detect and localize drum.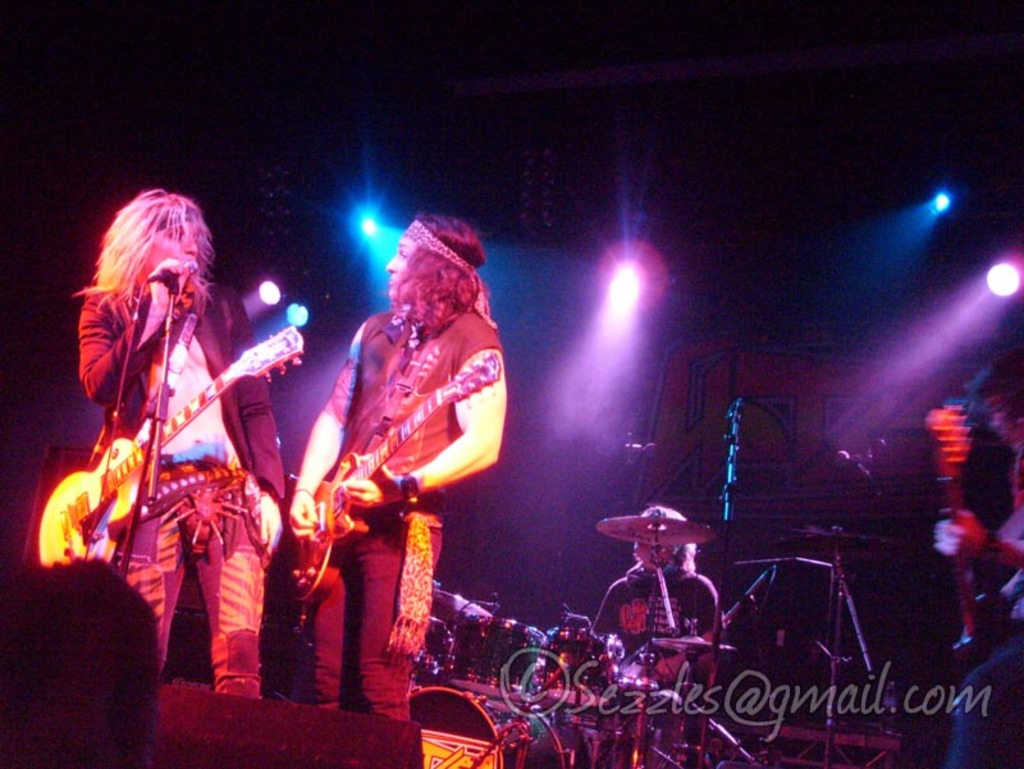
Localized at region(442, 618, 535, 690).
